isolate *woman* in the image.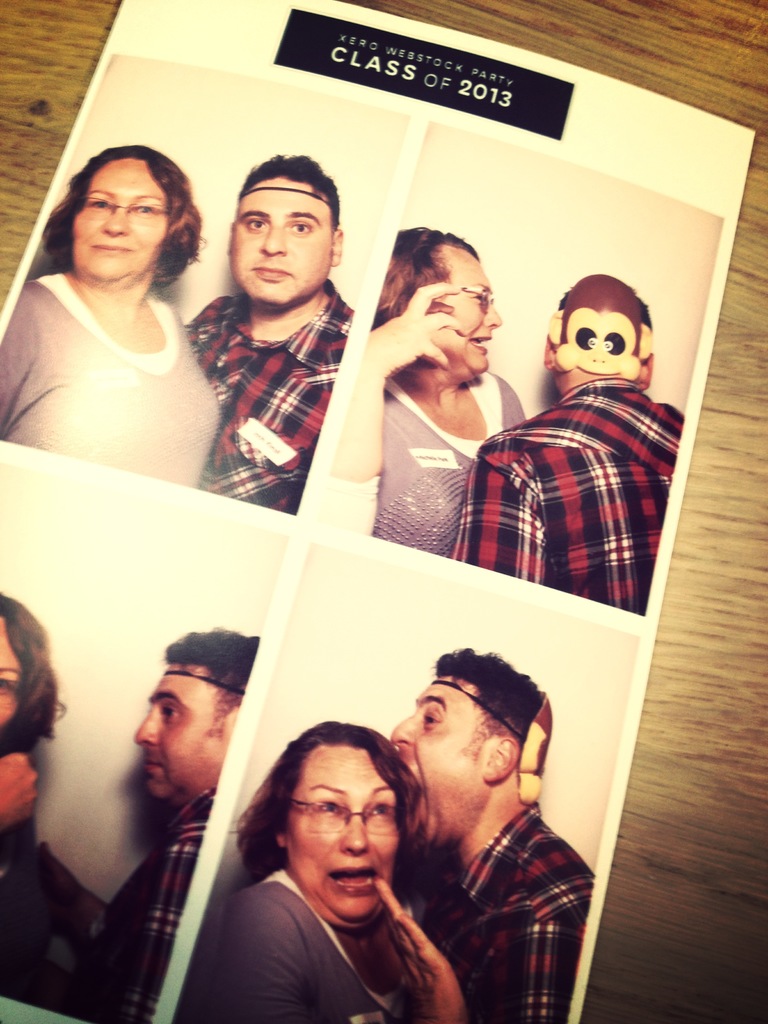
Isolated region: Rect(212, 715, 468, 1023).
